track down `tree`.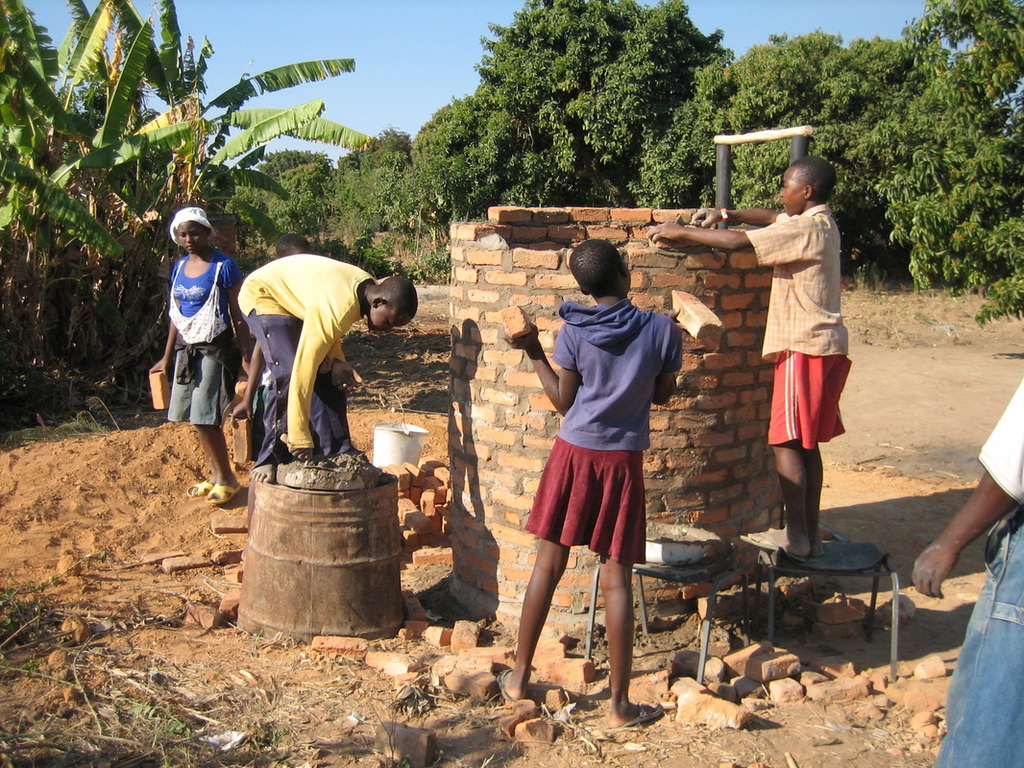
Tracked to bbox=(631, 29, 917, 281).
